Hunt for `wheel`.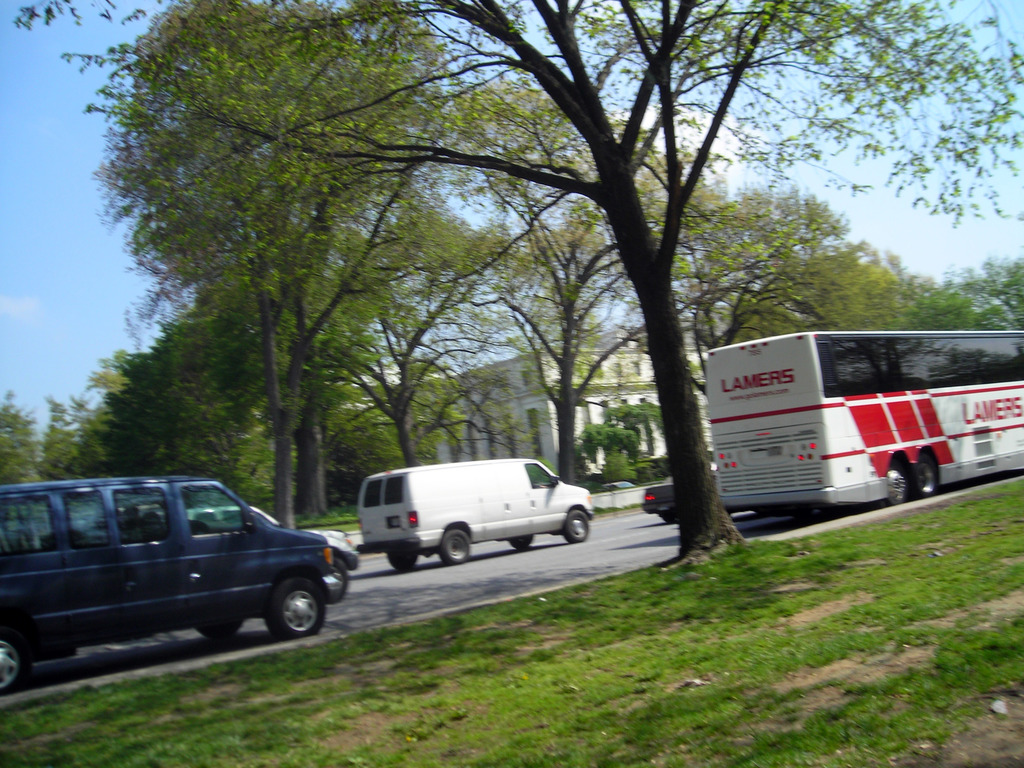
Hunted down at {"x1": 262, "y1": 573, "x2": 329, "y2": 642}.
